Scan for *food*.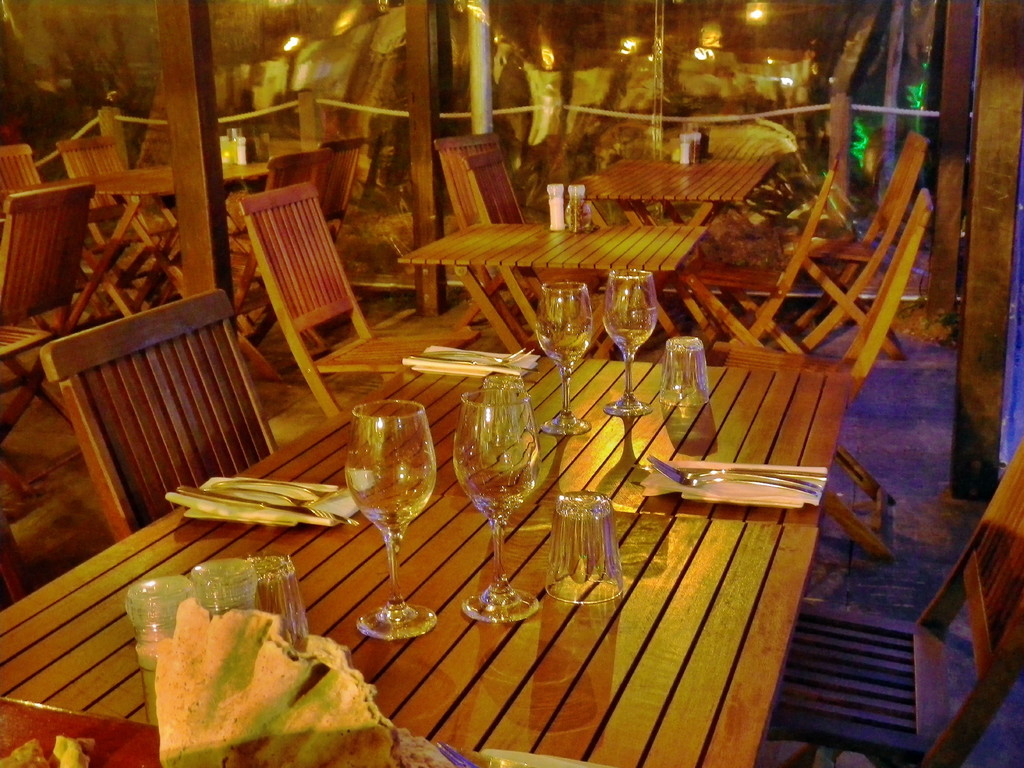
Scan result: [152, 595, 447, 767].
